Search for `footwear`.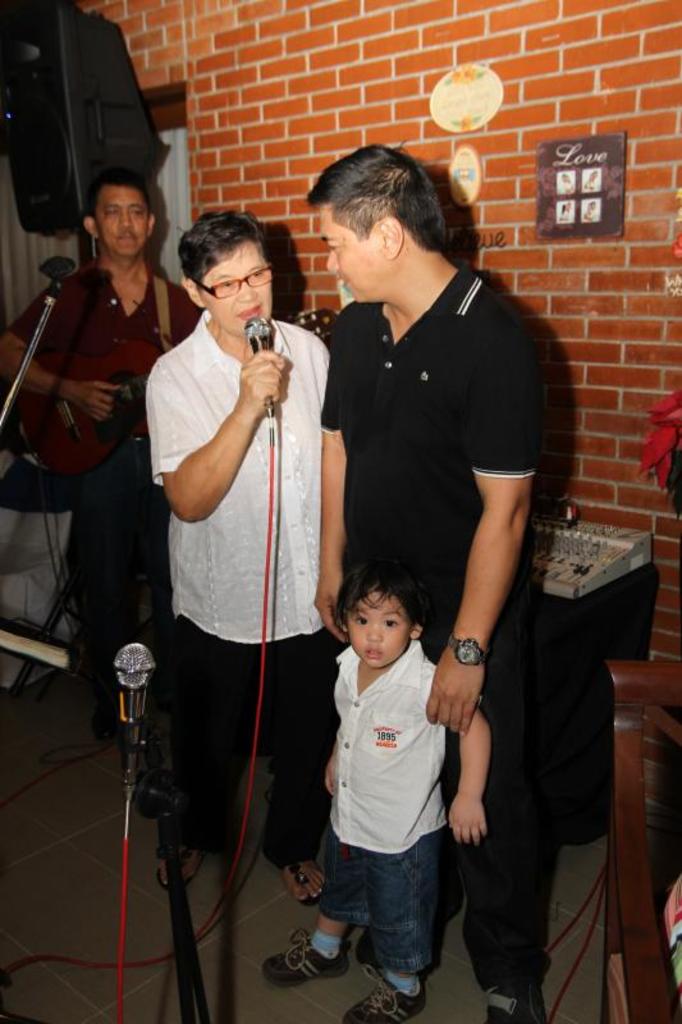
Found at 95, 709, 122, 745.
